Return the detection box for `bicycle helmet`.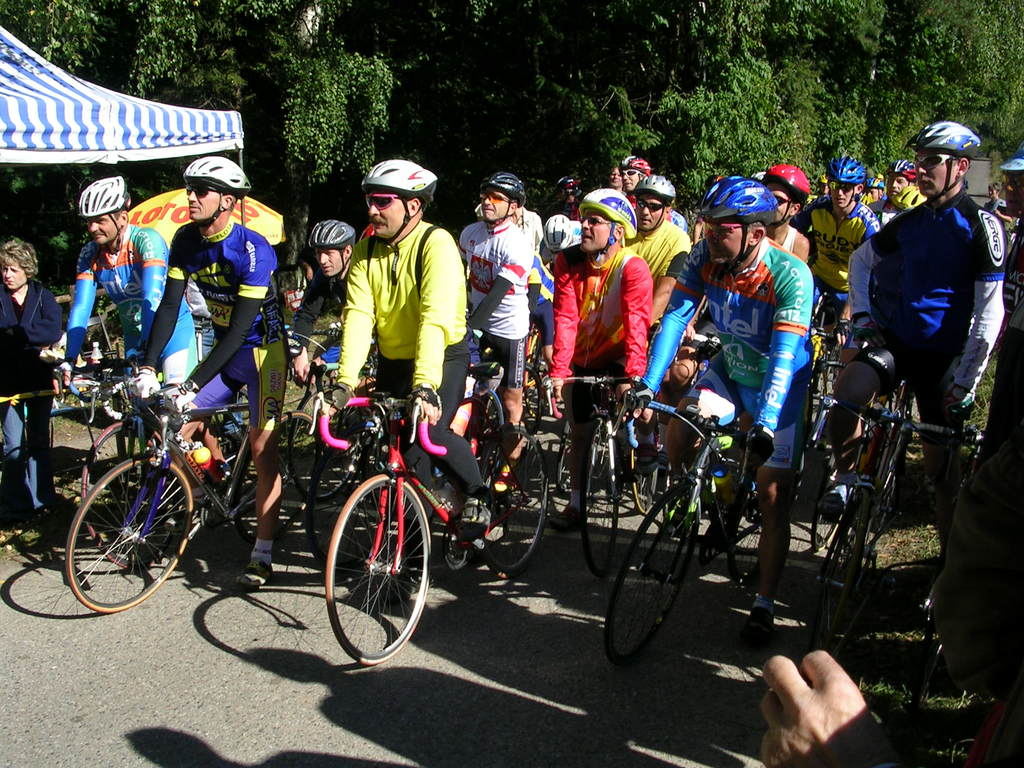
l=634, t=179, r=681, b=200.
